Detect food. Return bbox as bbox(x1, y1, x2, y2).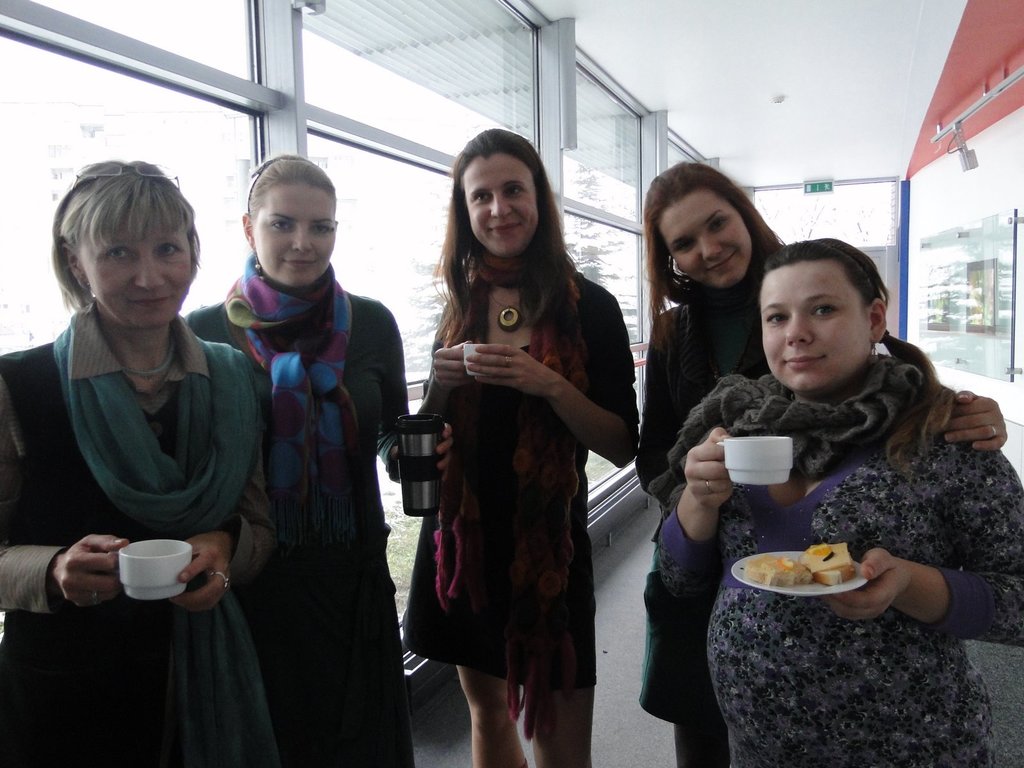
bbox(744, 544, 856, 590).
